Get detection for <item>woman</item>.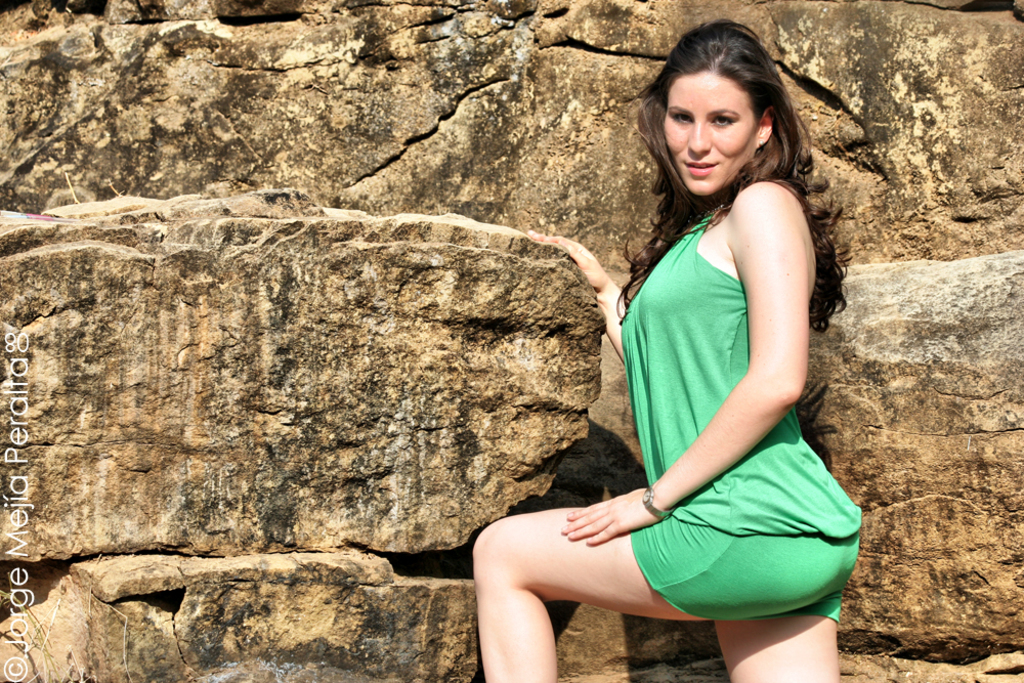
Detection: 503 26 852 678.
